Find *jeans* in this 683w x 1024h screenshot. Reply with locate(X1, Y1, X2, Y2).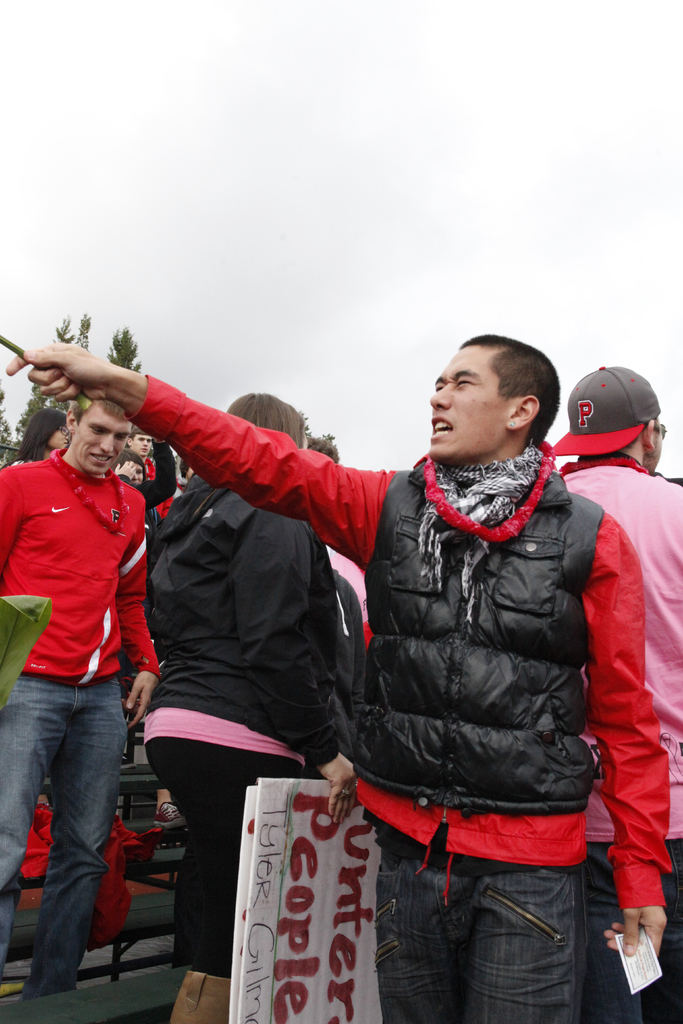
locate(11, 693, 138, 1000).
